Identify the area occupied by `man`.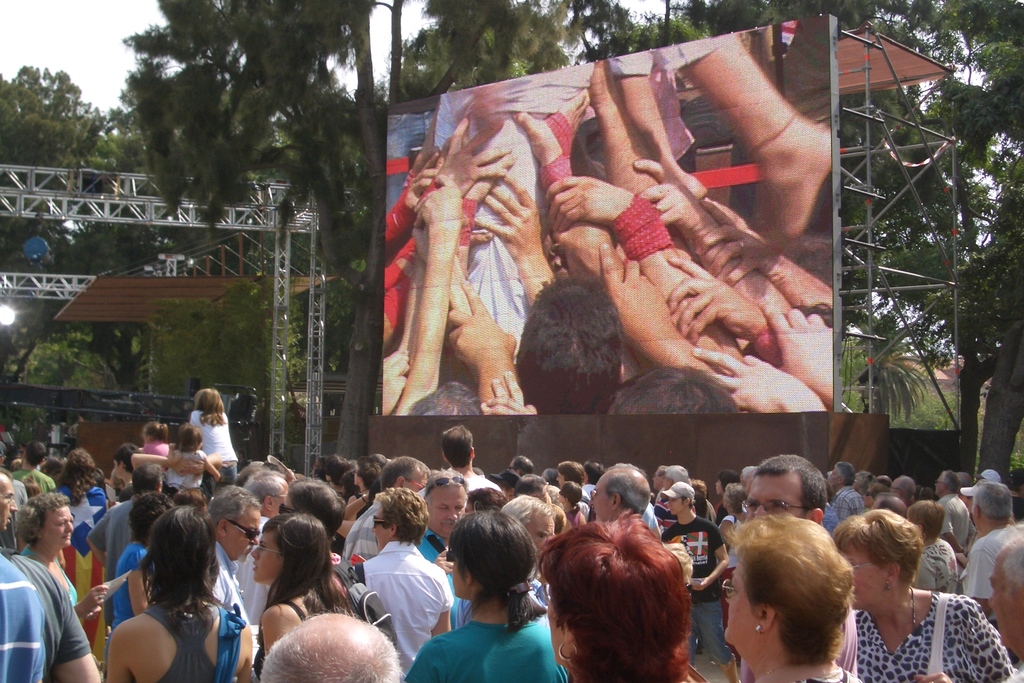
Area: left=955, top=480, right=1020, bottom=634.
